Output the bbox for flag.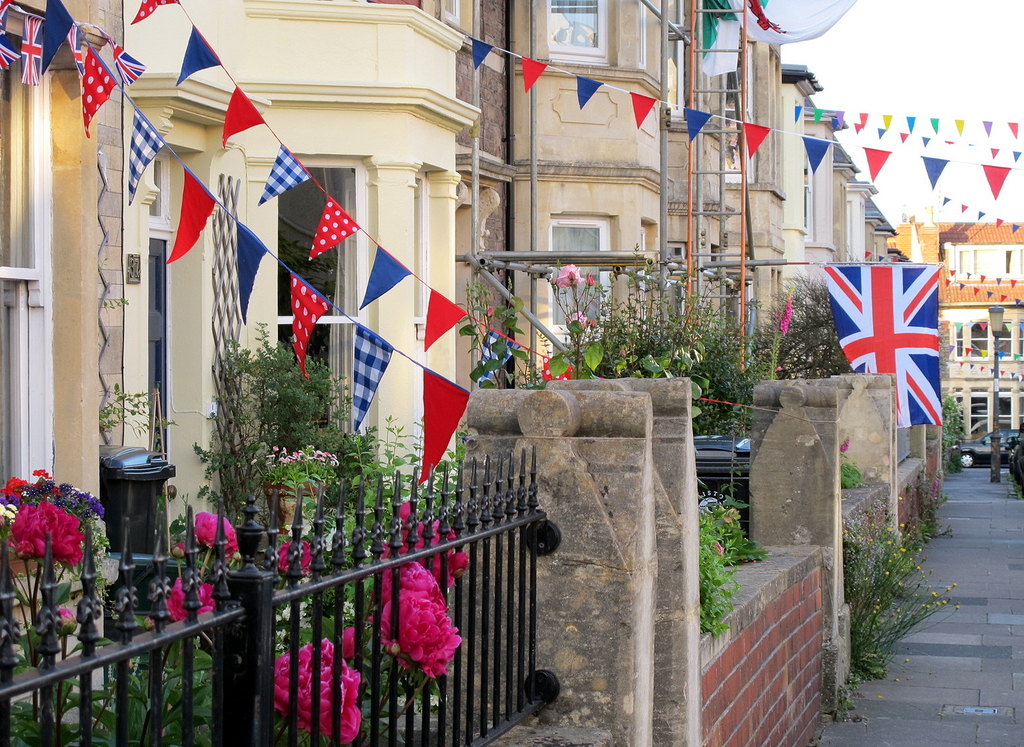
(987,118,994,138).
